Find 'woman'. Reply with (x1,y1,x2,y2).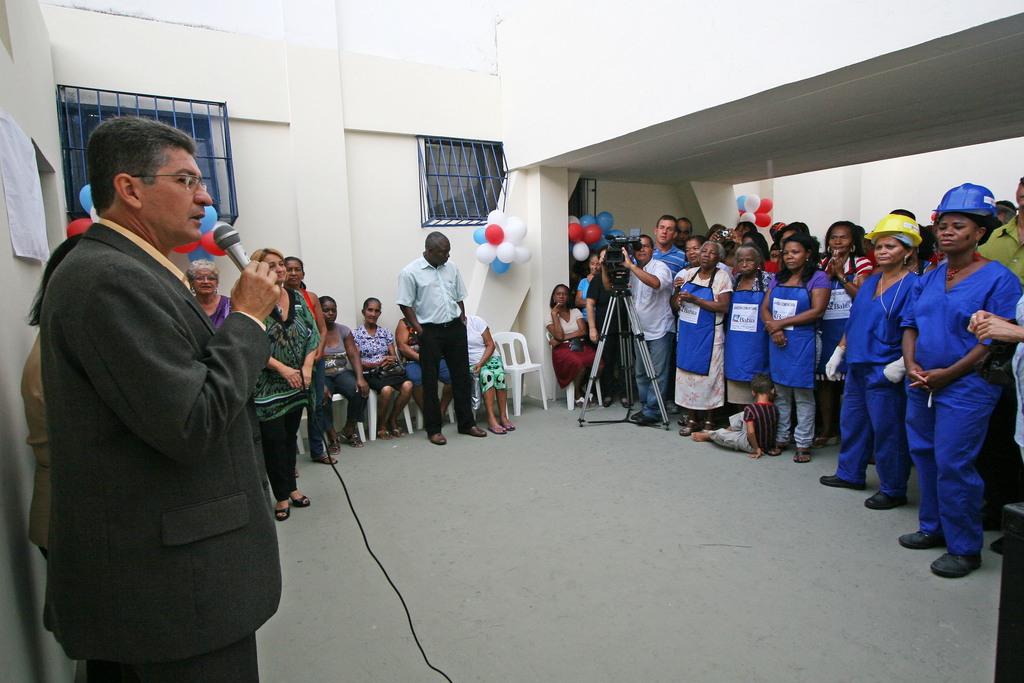
(348,290,419,441).
